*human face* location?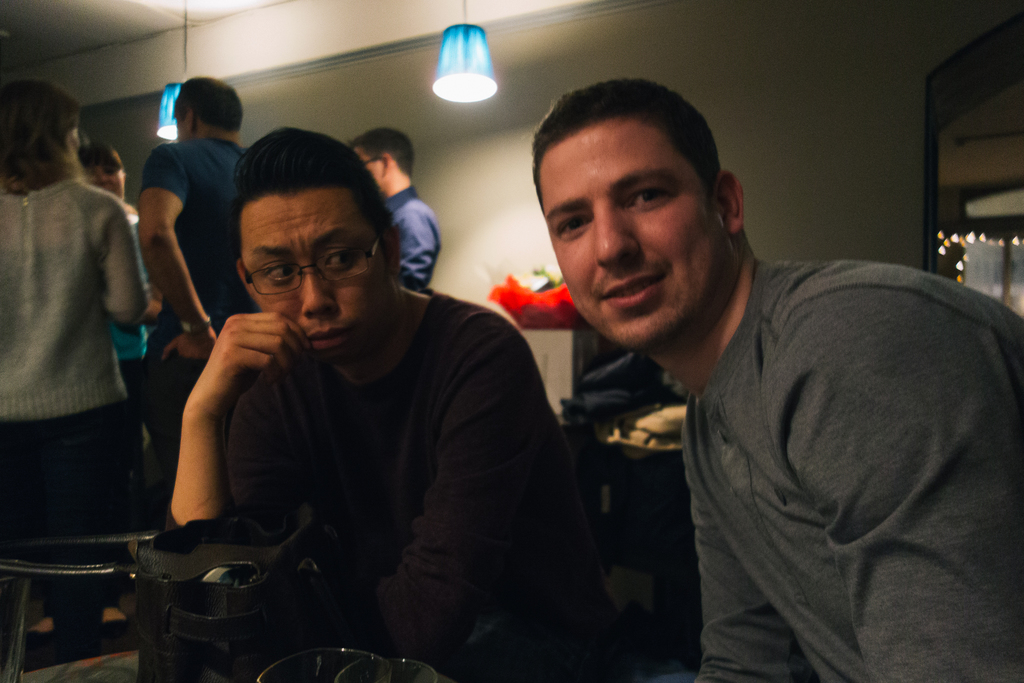
box(86, 157, 129, 203)
